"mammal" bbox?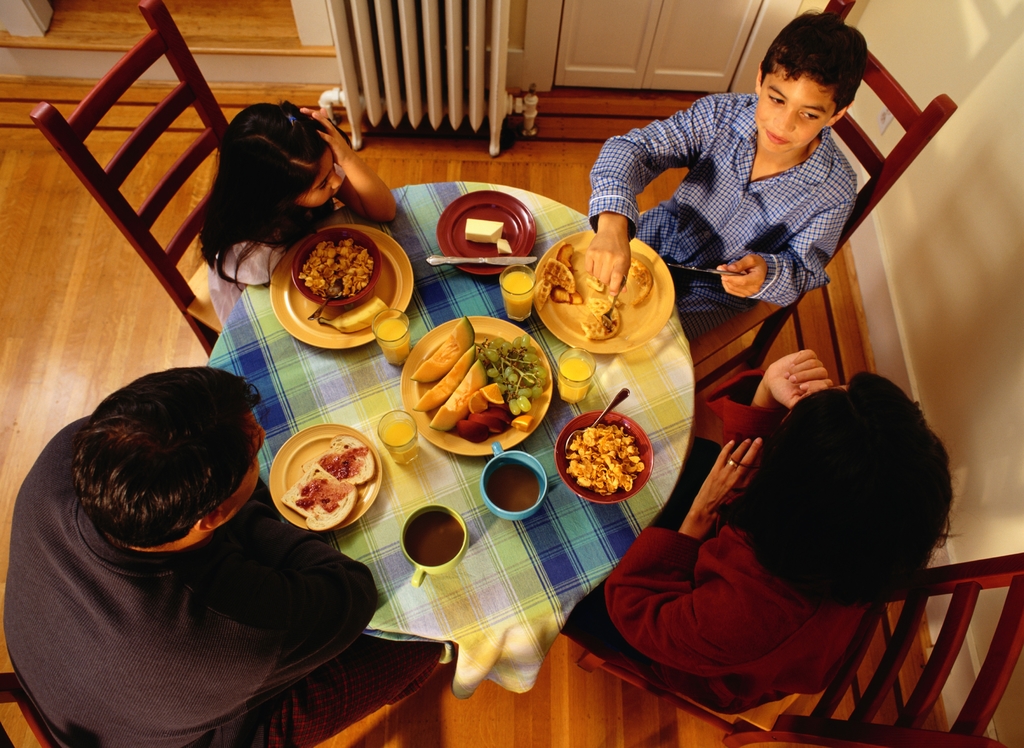
bbox=(582, 365, 980, 702)
